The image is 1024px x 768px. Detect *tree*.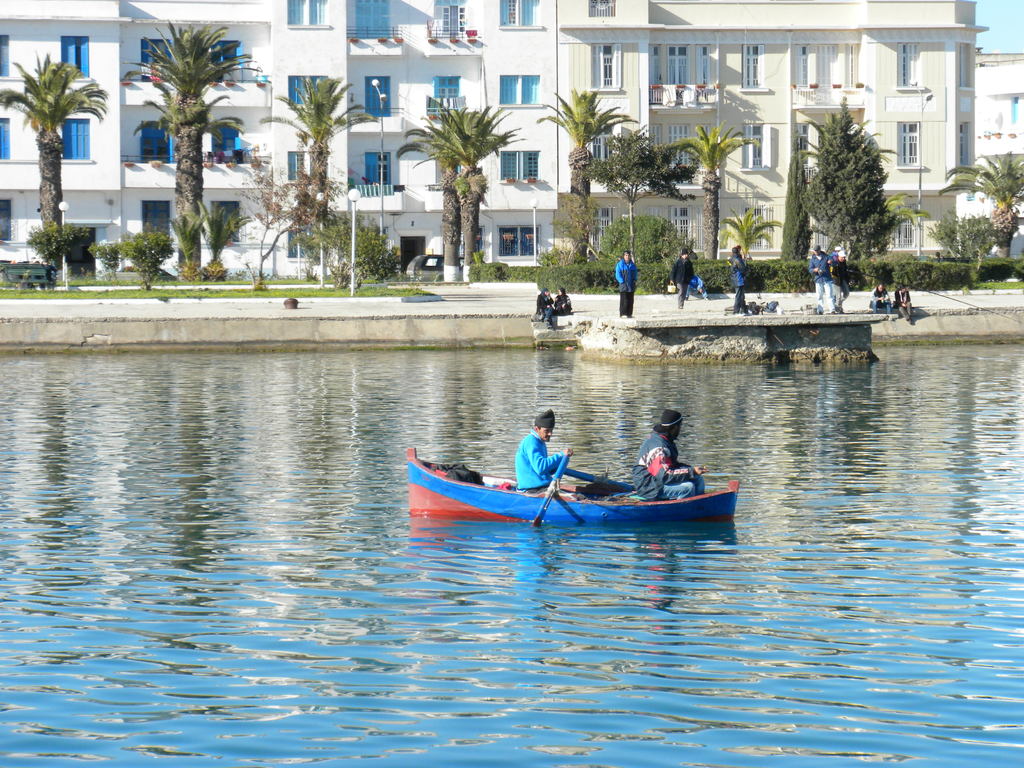
Detection: x1=252 y1=71 x2=382 y2=279.
